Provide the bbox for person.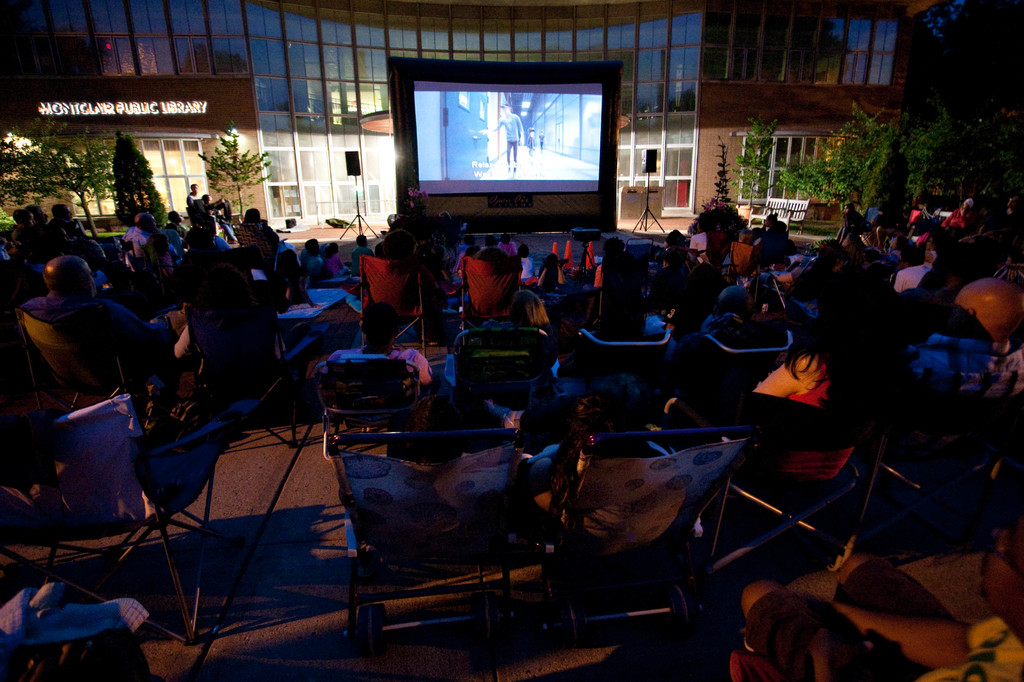
BBox(537, 125, 546, 148).
